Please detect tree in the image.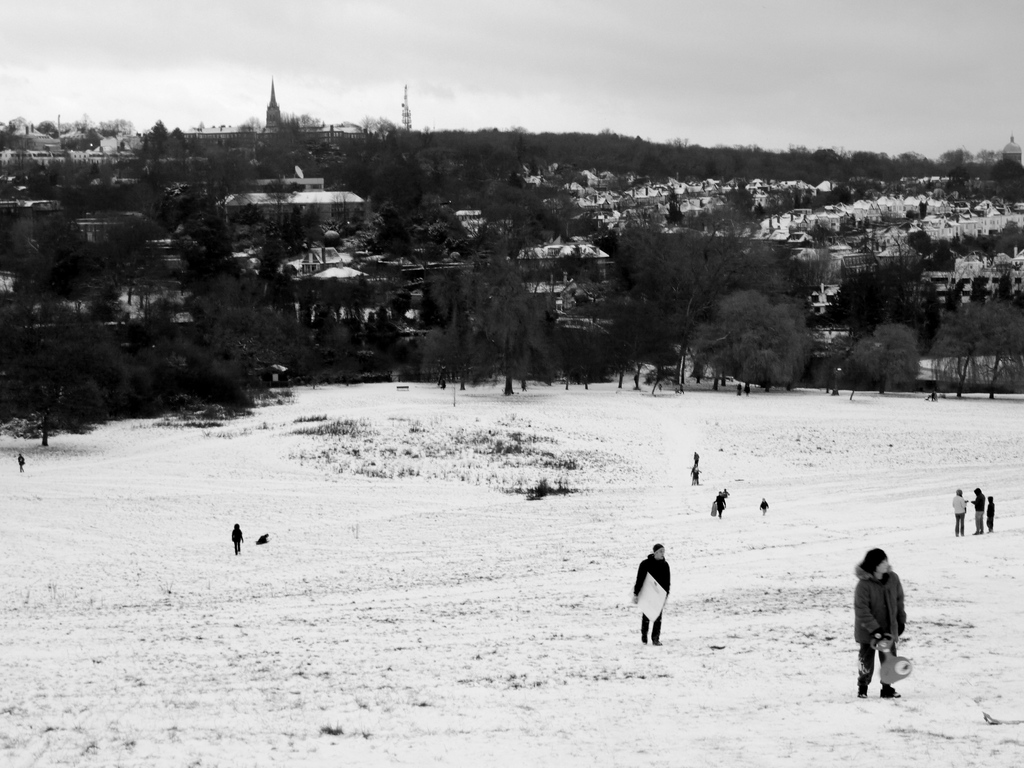
Rect(464, 265, 572, 394).
